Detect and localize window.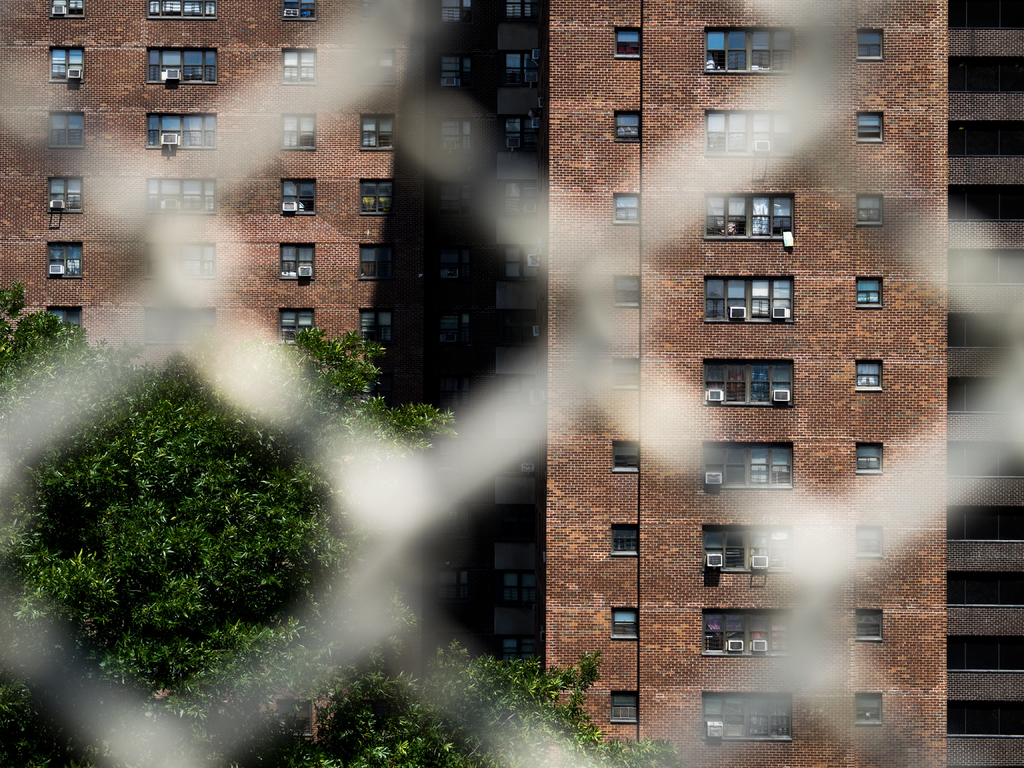
Localized at rect(134, 300, 214, 343).
